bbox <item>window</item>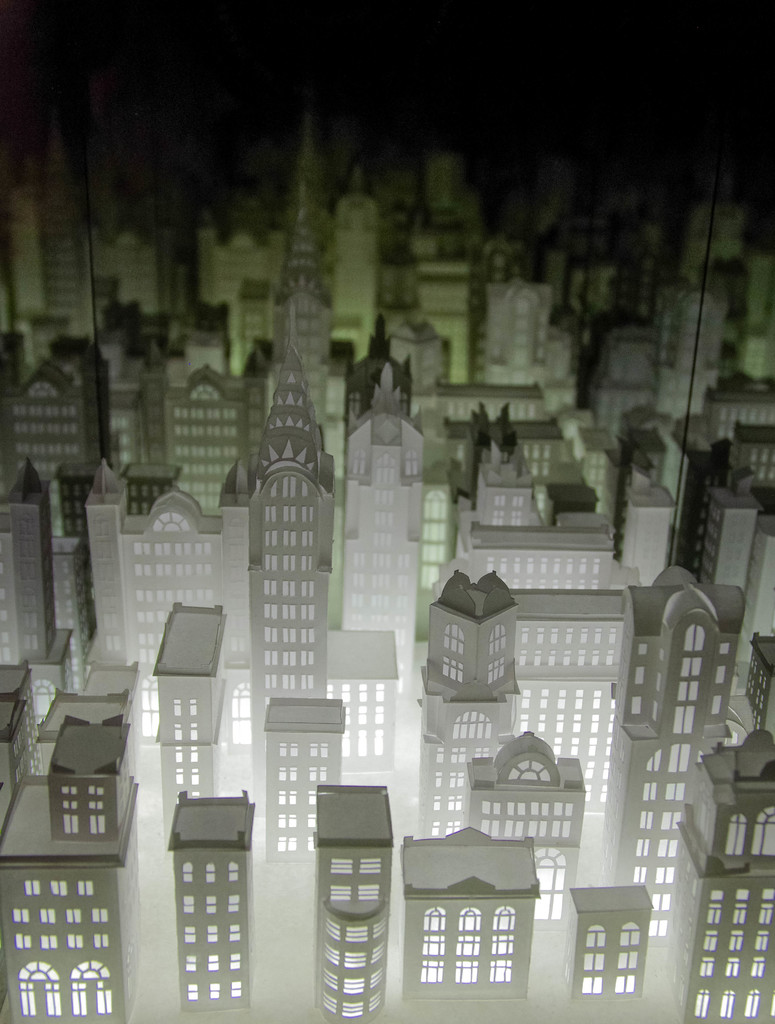
box=[227, 864, 239, 880]
